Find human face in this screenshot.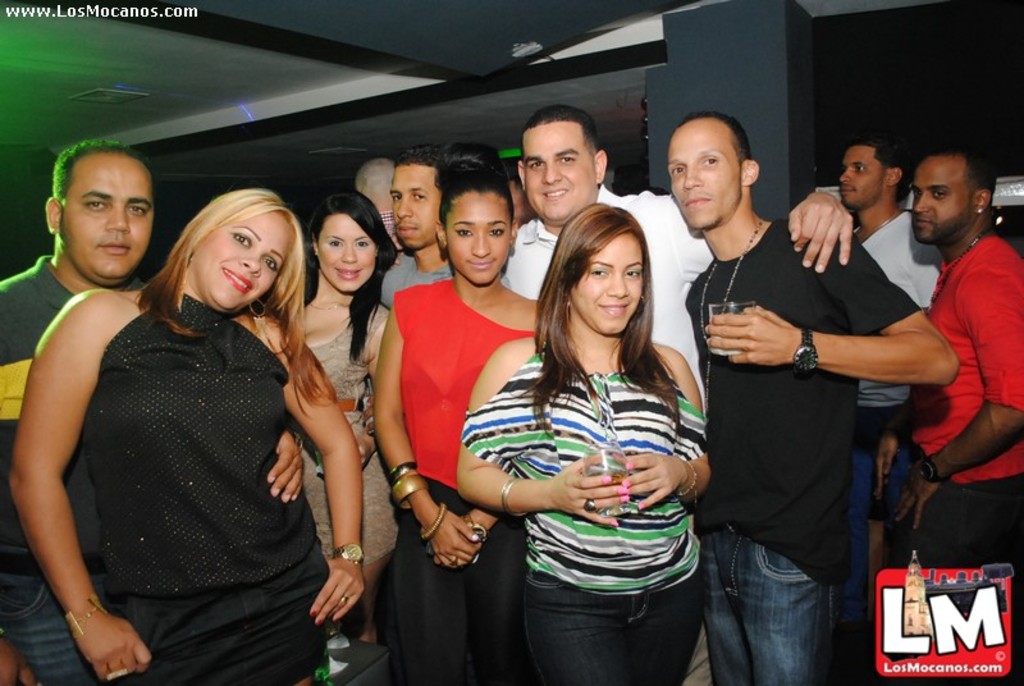
The bounding box for human face is bbox=(668, 123, 744, 227).
